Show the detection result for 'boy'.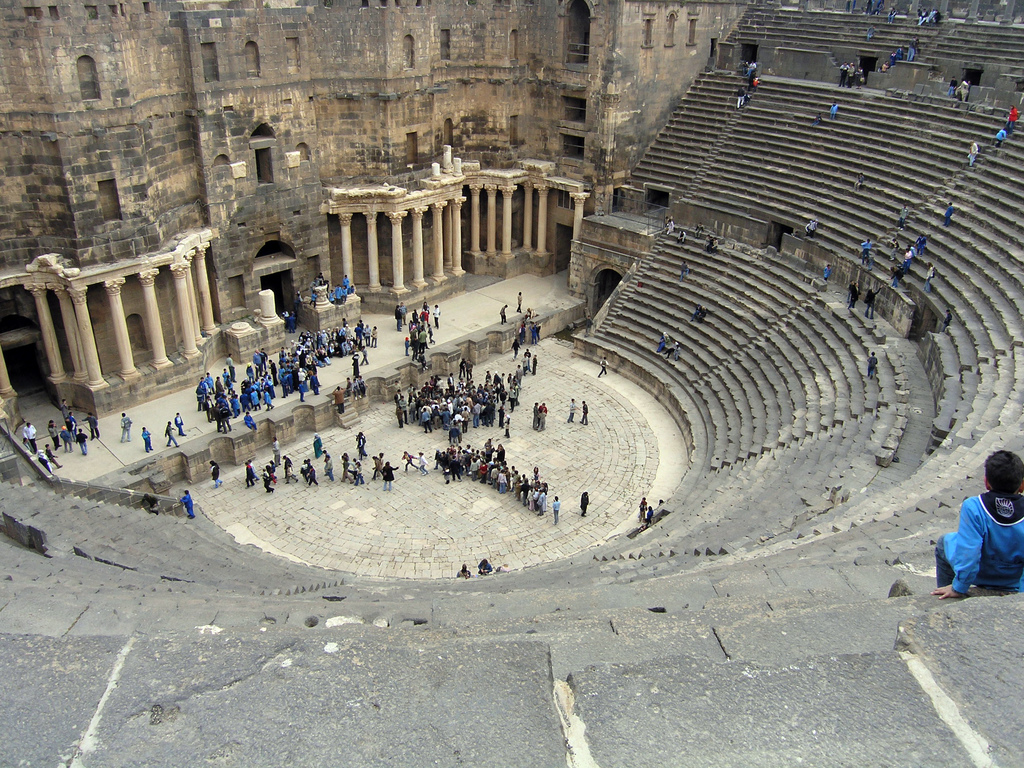
(174,412,185,435).
